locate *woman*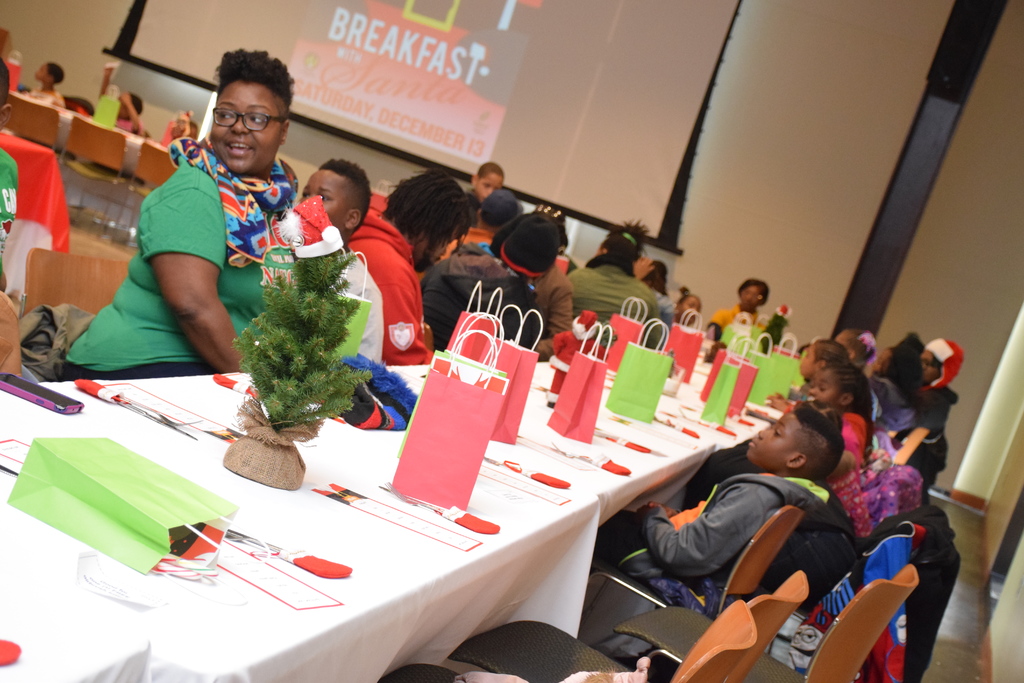
72 83 349 414
